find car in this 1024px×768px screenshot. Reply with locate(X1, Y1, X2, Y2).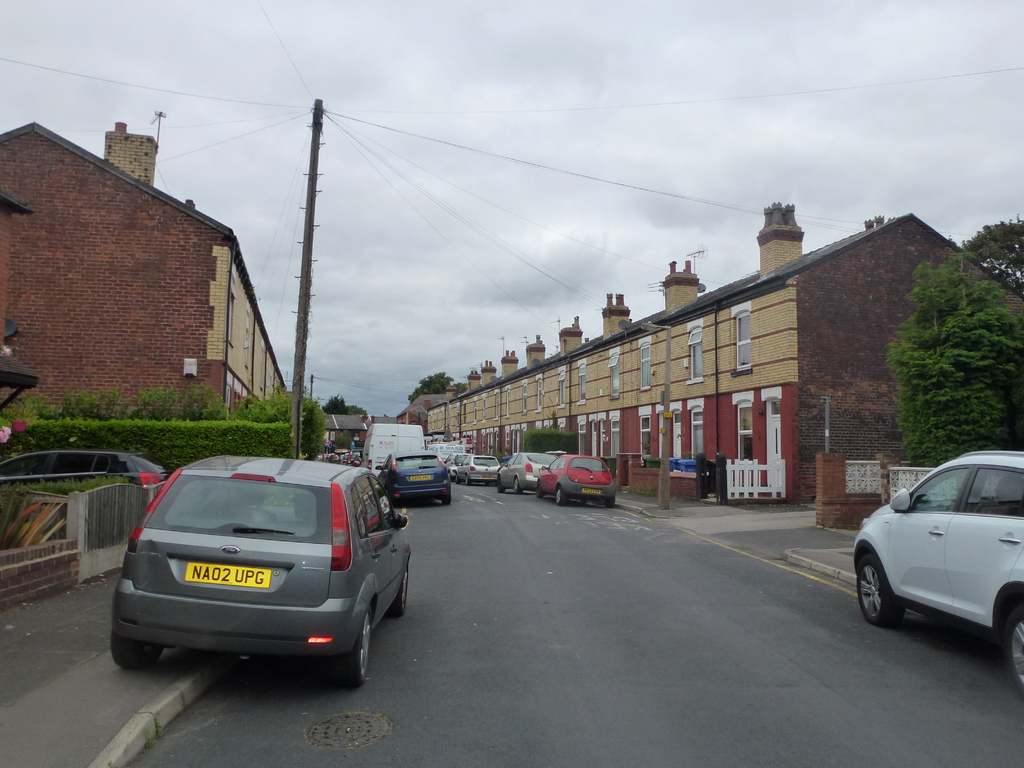
locate(365, 444, 461, 516).
